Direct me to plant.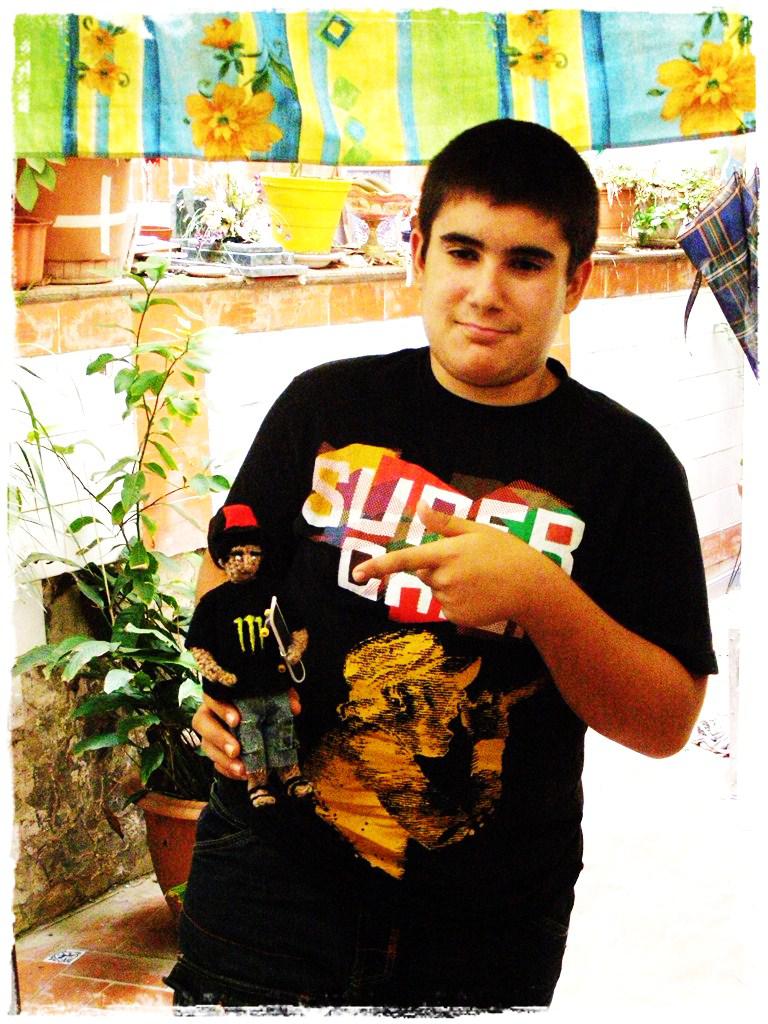
Direction: [x1=12, y1=316, x2=213, y2=936].
